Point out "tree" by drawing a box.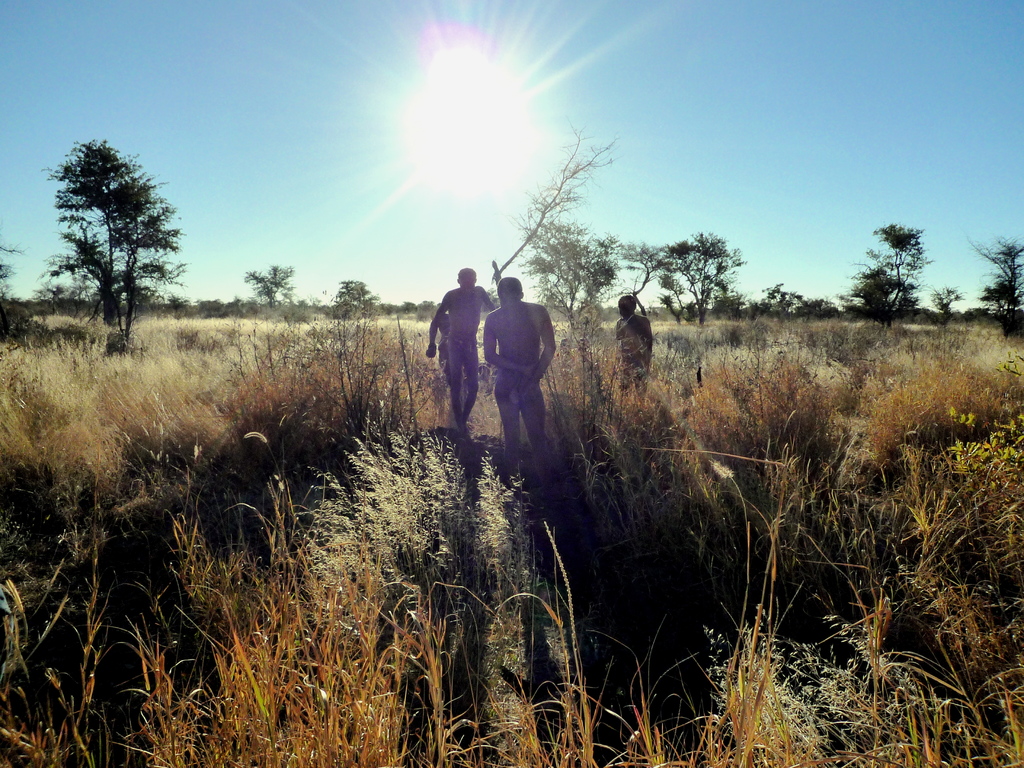
[left=963, top=230, right=1023, bottom=340].
